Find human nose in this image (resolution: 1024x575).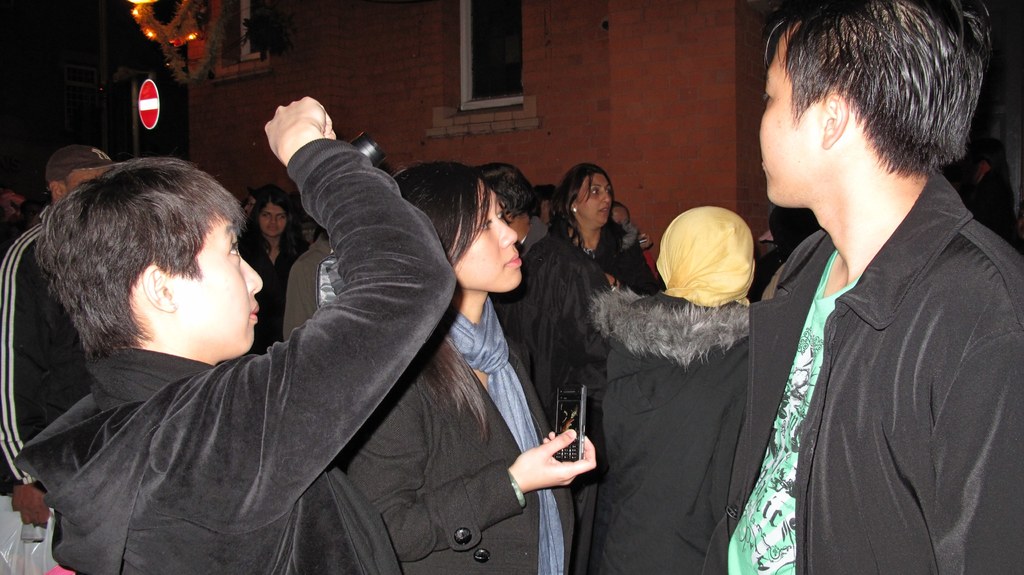
locate(242, 259, 266, 296).
